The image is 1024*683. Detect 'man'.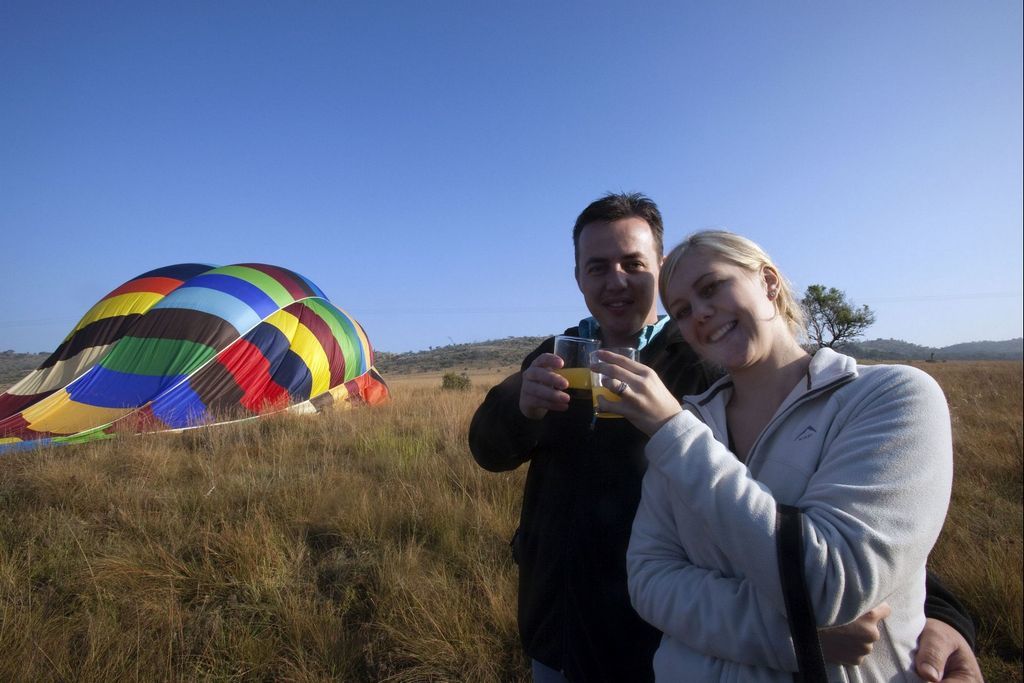
Detection: rect(480, 211, 709, 671).
